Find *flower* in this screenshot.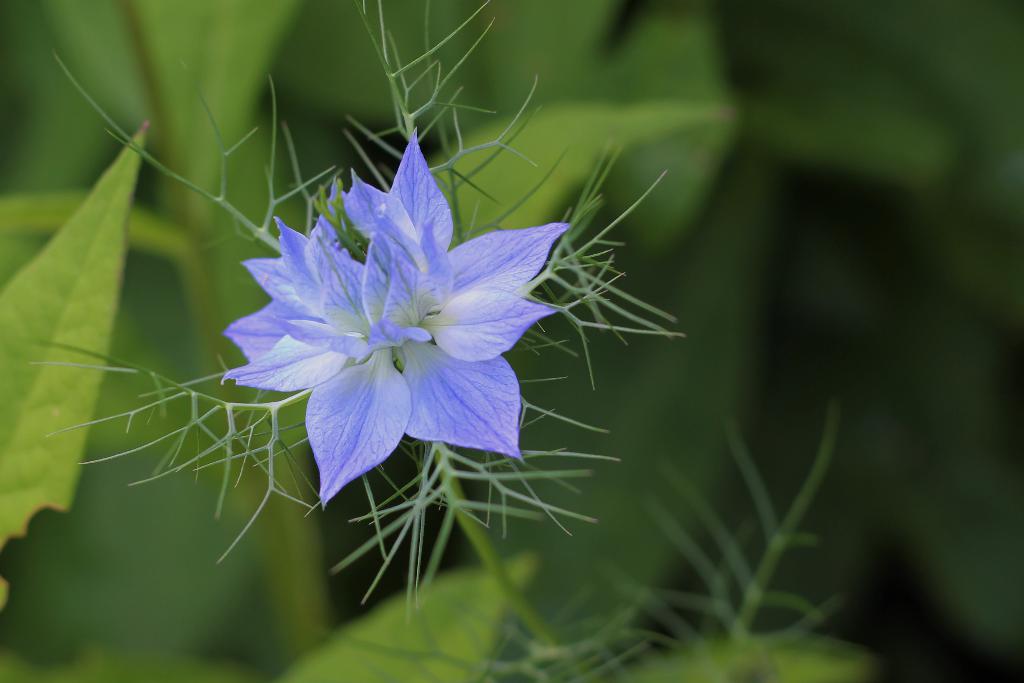
The bounding box for *flower* is detection(219, 140, 591, 516).
